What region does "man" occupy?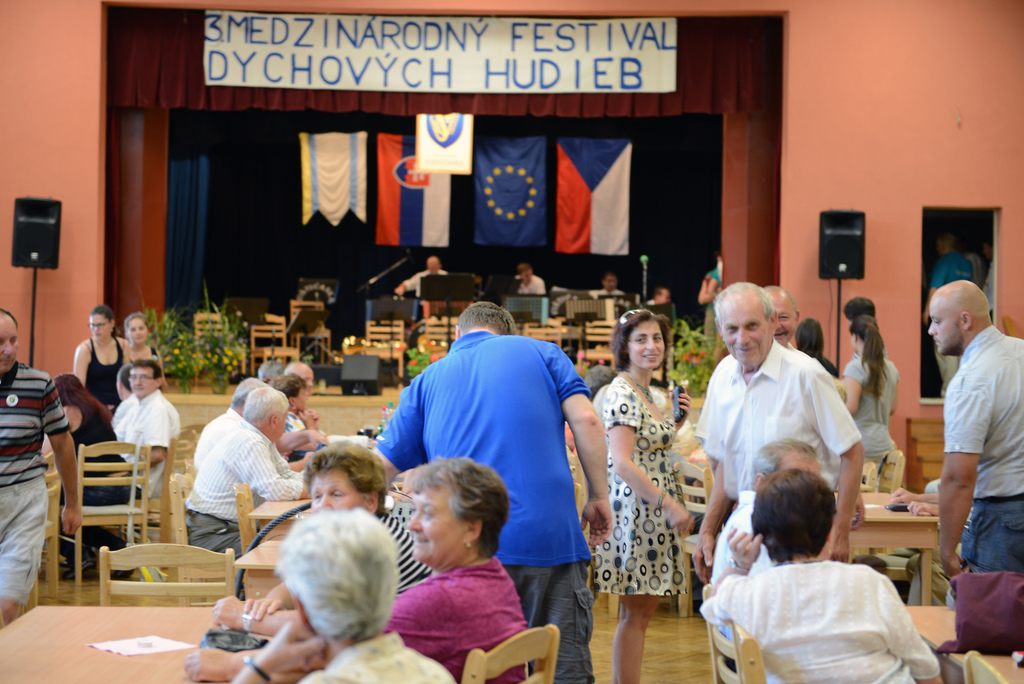
<box>690,279,871,582</box>.
